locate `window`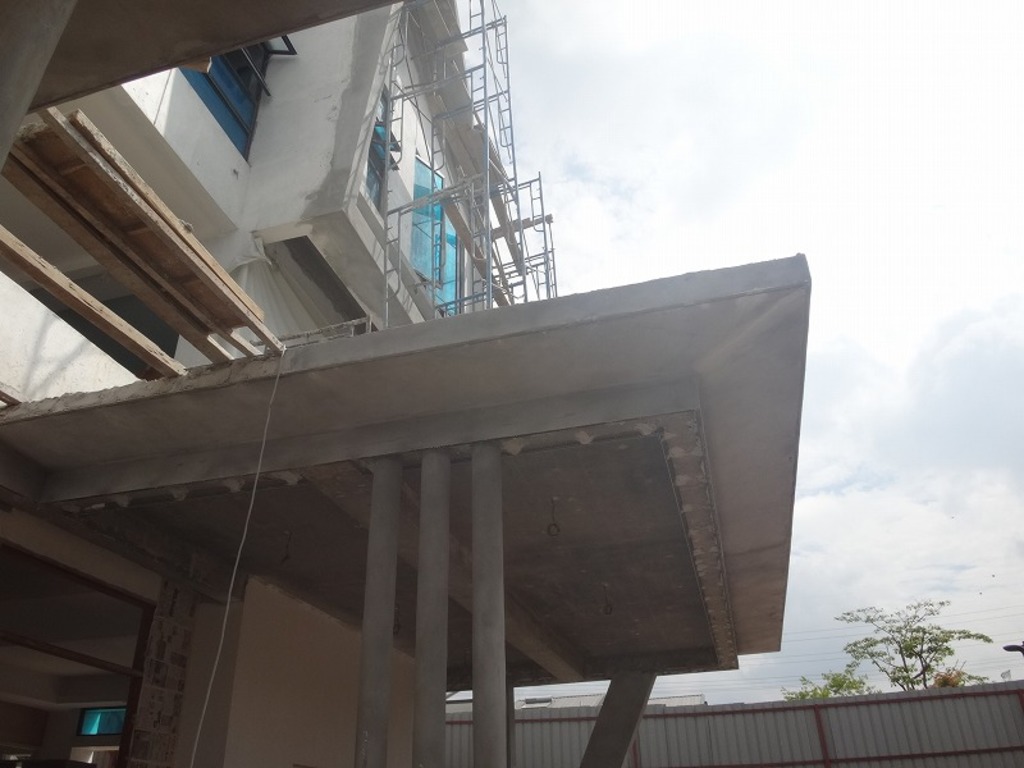
x1=401 y1=148 x2=443 y2=294
